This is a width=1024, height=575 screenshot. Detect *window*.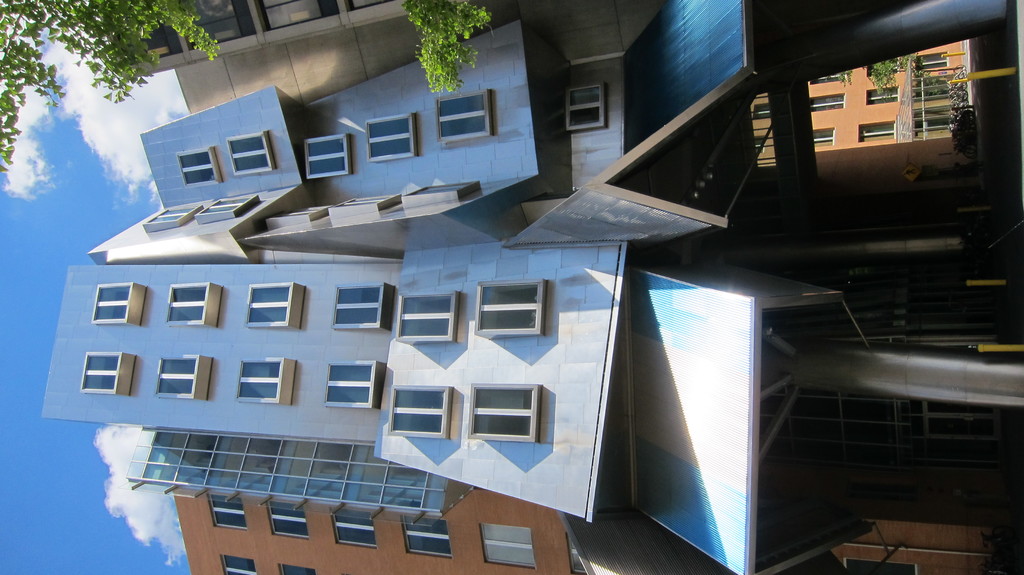
(305, 134, 352, 183).
